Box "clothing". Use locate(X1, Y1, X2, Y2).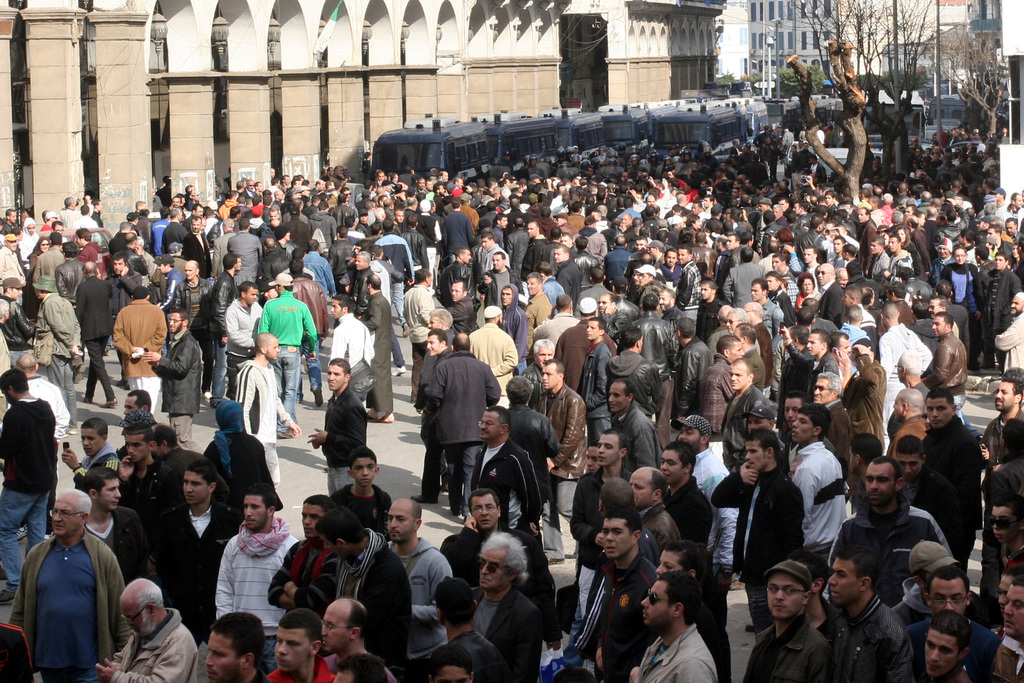
locate(154, 327, 200, 453).
